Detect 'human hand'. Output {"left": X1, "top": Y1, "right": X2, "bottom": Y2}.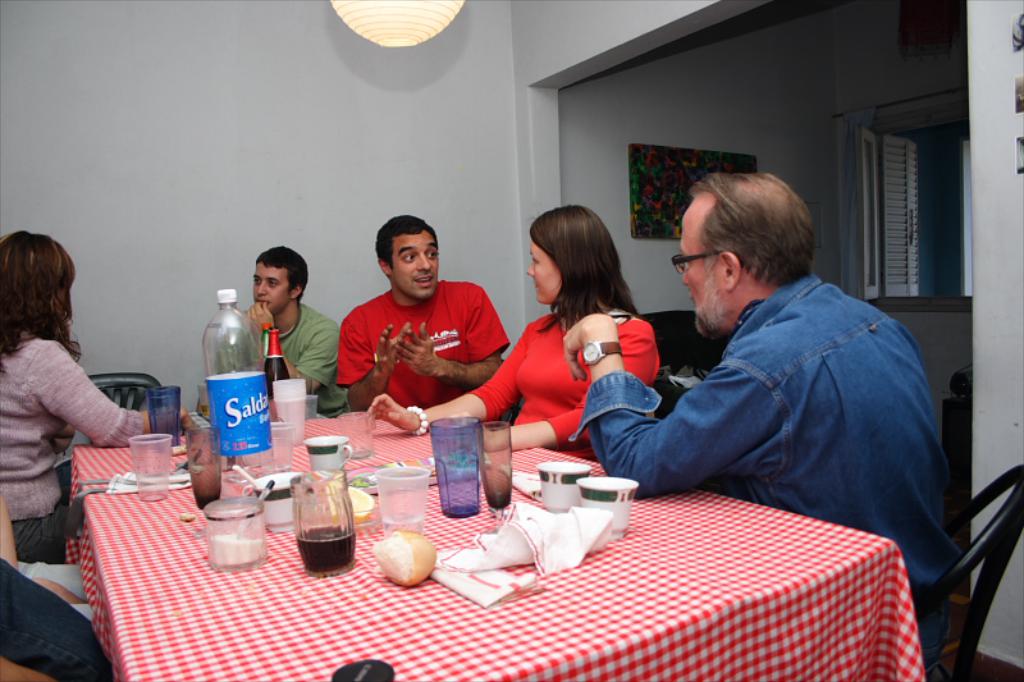
{"left": 372, "top": 324, "right": 413, "bottom": 375}.
